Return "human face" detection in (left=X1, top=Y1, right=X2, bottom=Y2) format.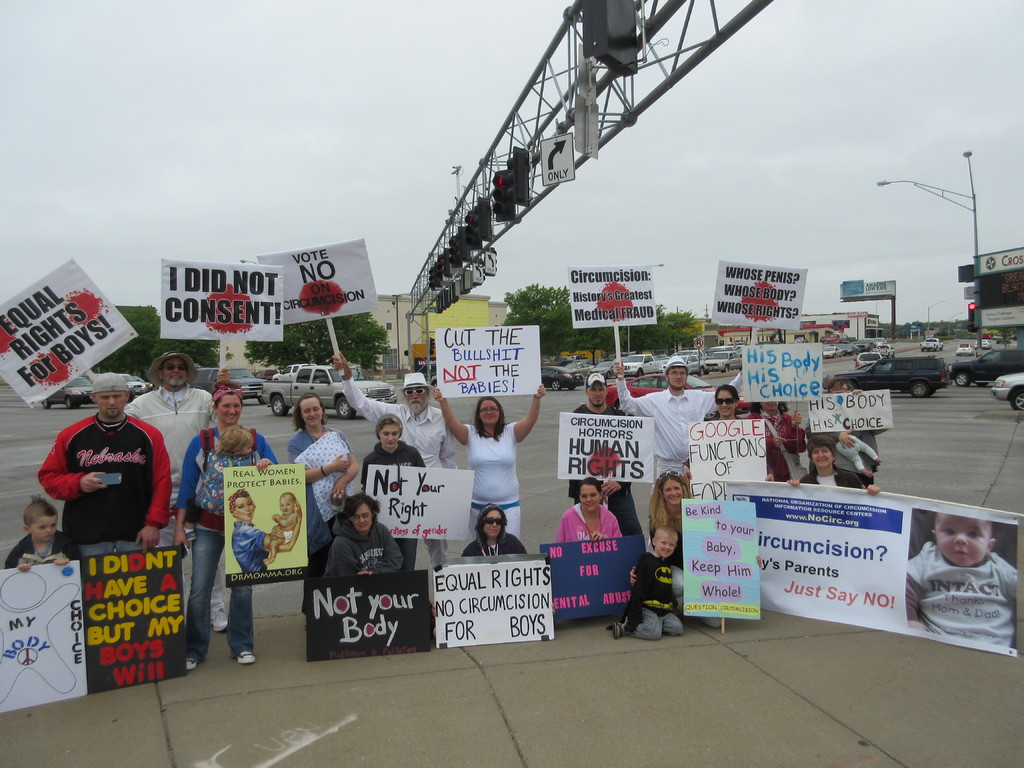
(left=95, top=392, right=124, bottom=421).
